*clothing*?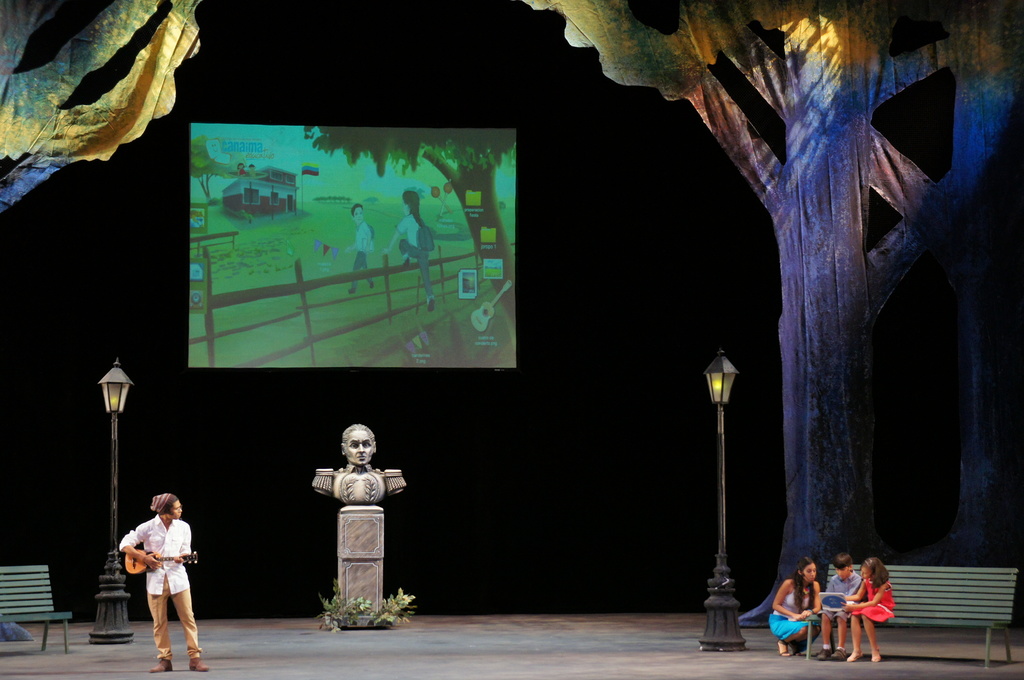
[843, 591, 894, 629]
